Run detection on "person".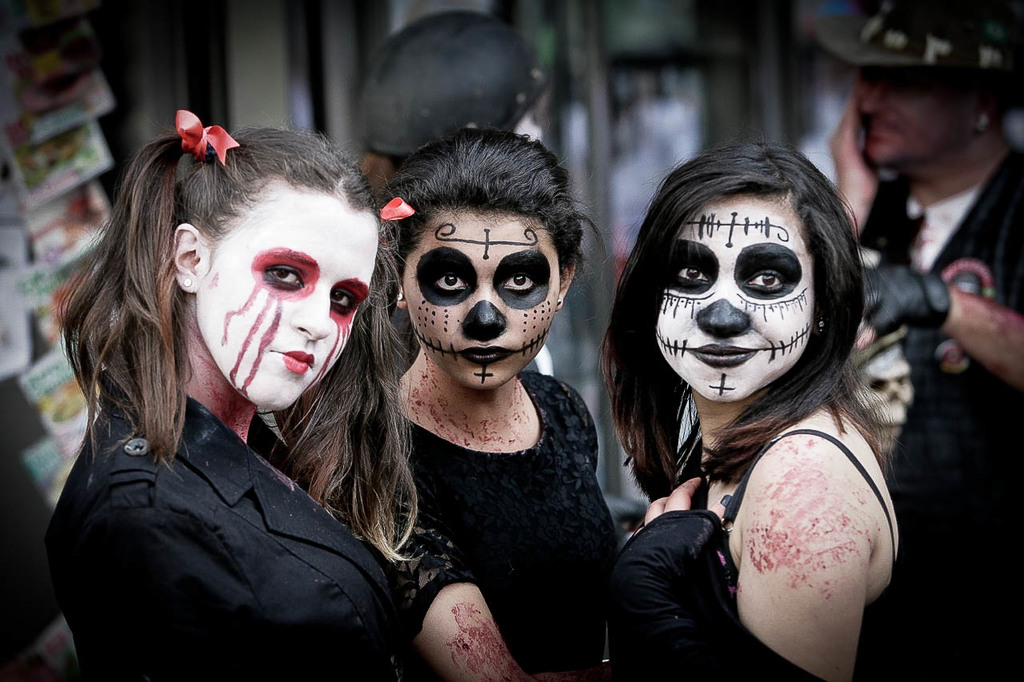
Result: (x1=811, y1=0, x2=1023, y2=502).
